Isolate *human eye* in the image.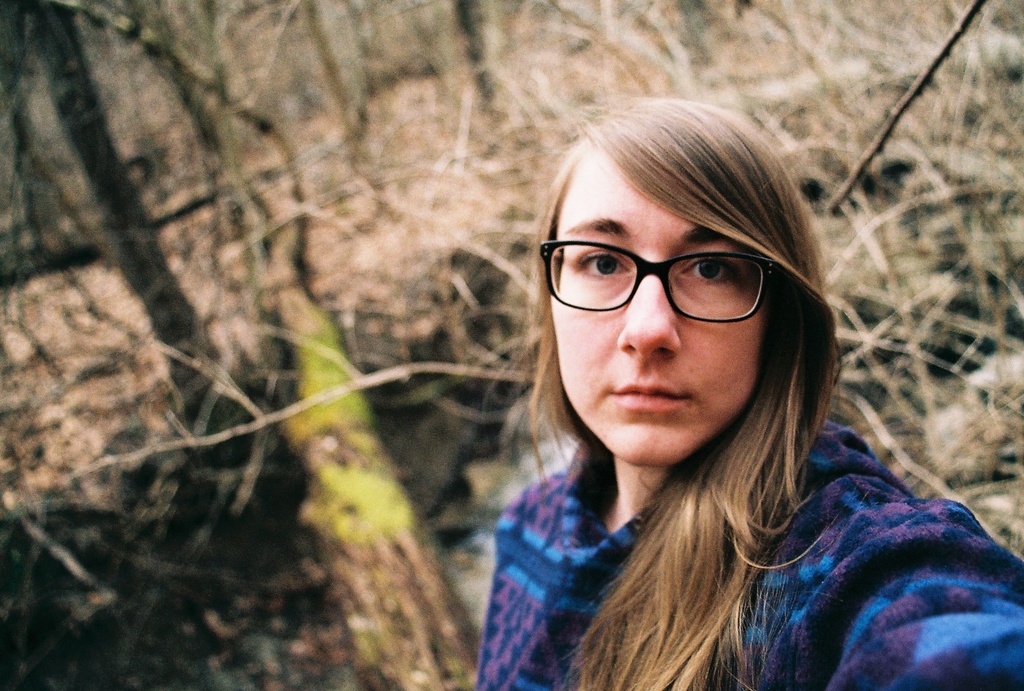
Isolated region: region(566, 243, 635, 287).
